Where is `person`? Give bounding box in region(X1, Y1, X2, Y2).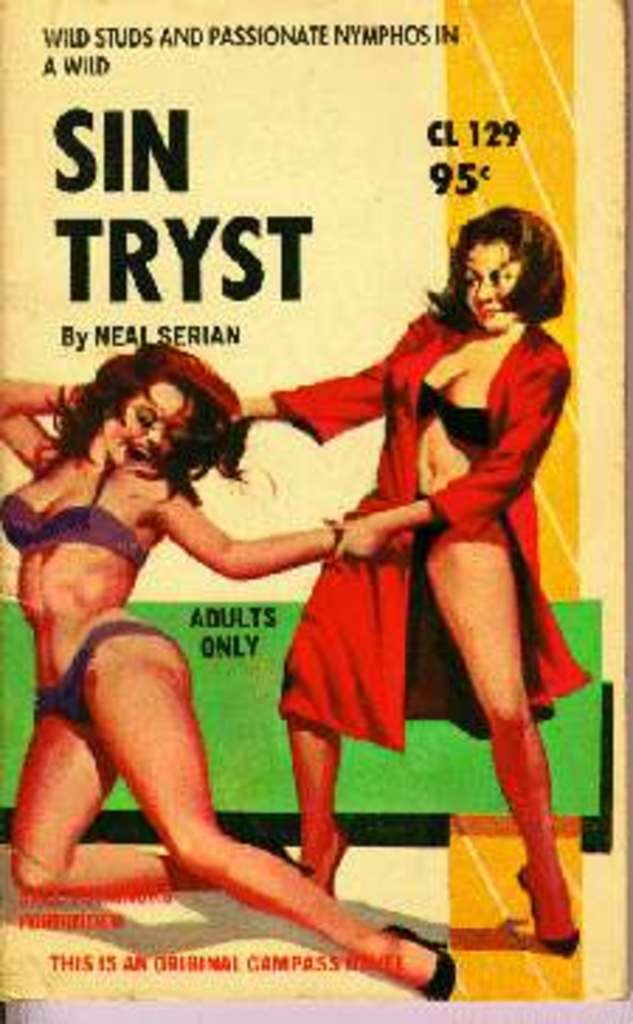
region(0, 346, 456, 1013).
